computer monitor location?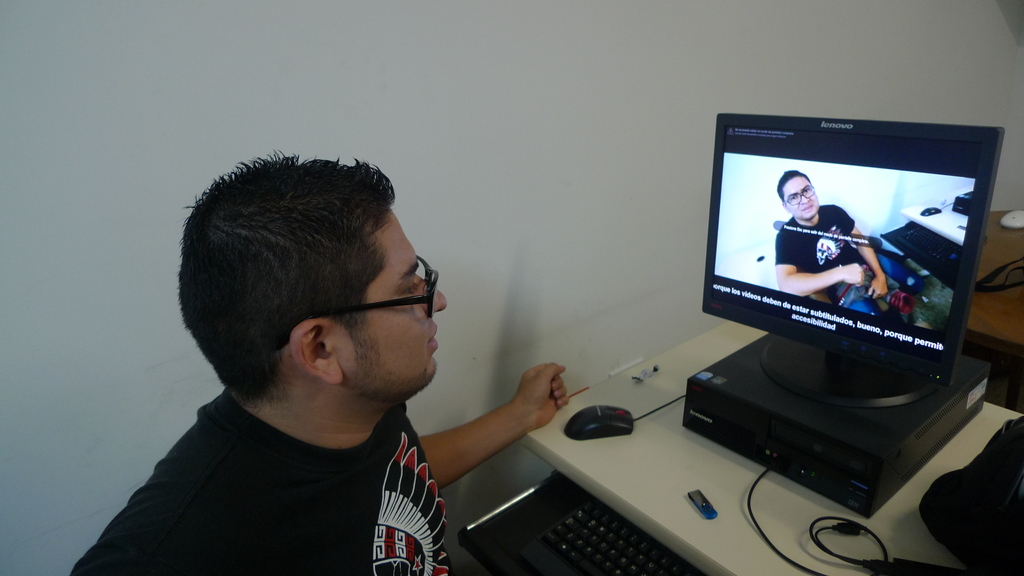
Rect(702, 116, 998, 448)
